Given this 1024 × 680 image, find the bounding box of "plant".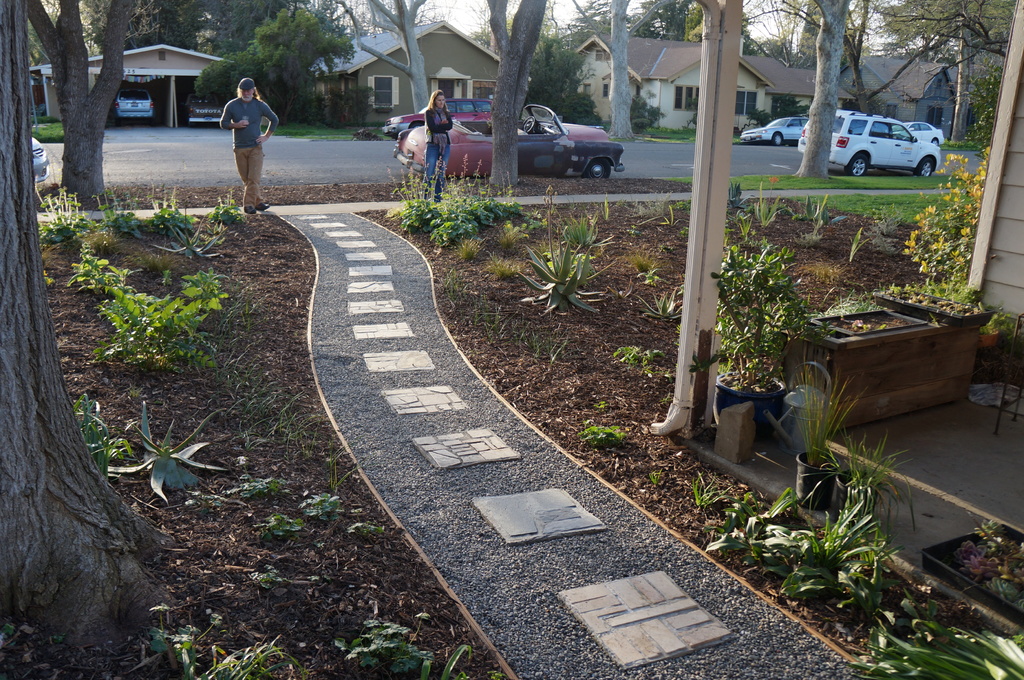
crop(845, 227, 870, 267).
